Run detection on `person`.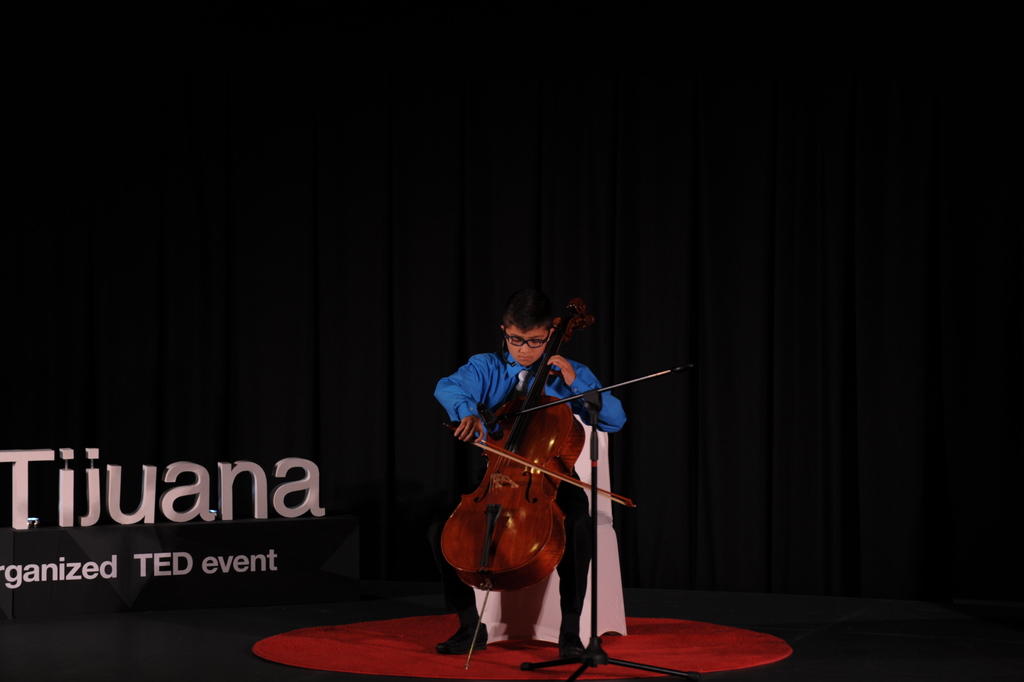
Result: {"left": 457, "top": 312, "right": 644, "bottom": 660}.
